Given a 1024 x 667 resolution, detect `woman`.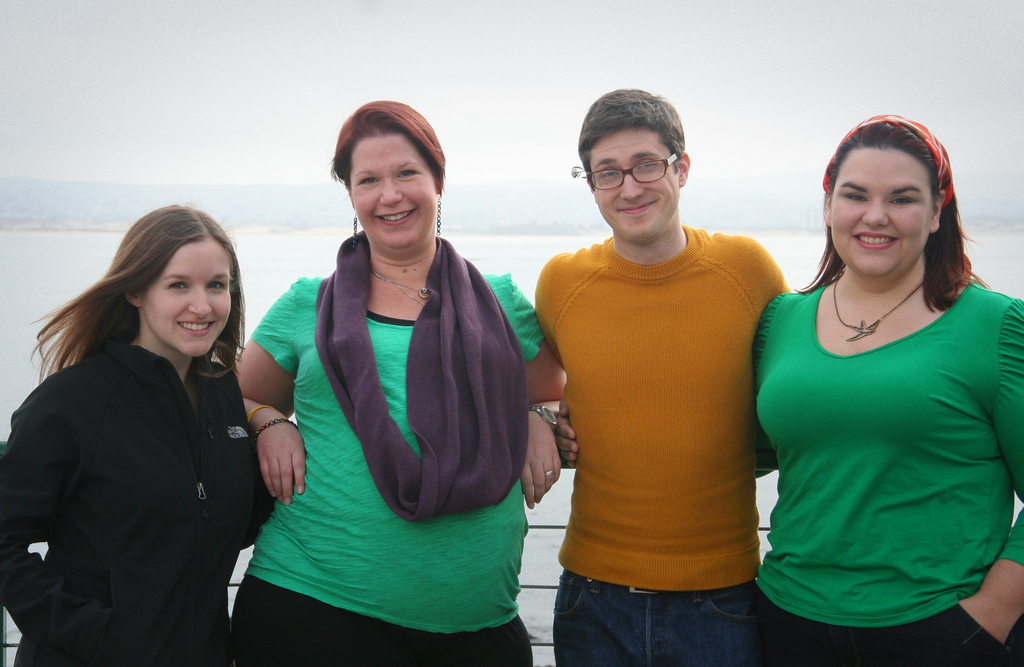
Rect(11, 191, 282, 659).
